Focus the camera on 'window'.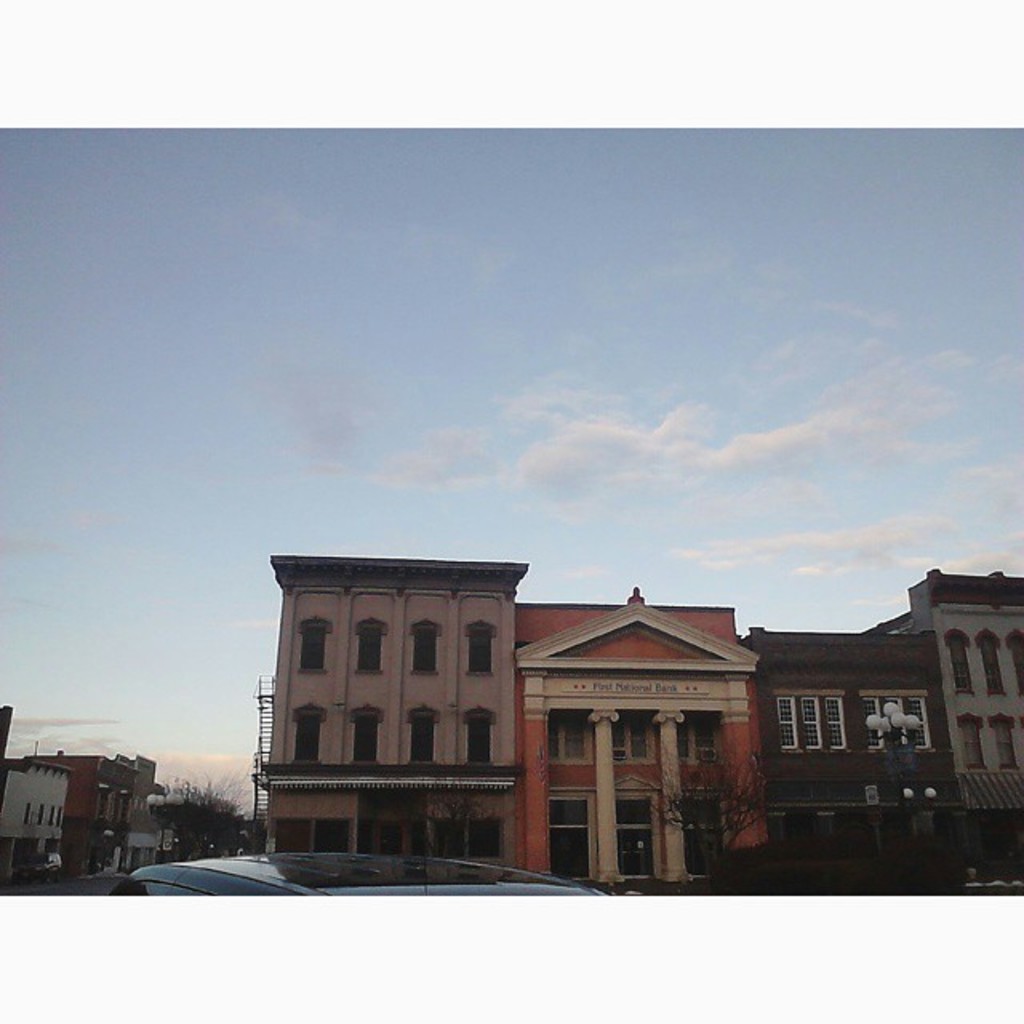
Focus region: locate(994, 715, 1019, 773).
